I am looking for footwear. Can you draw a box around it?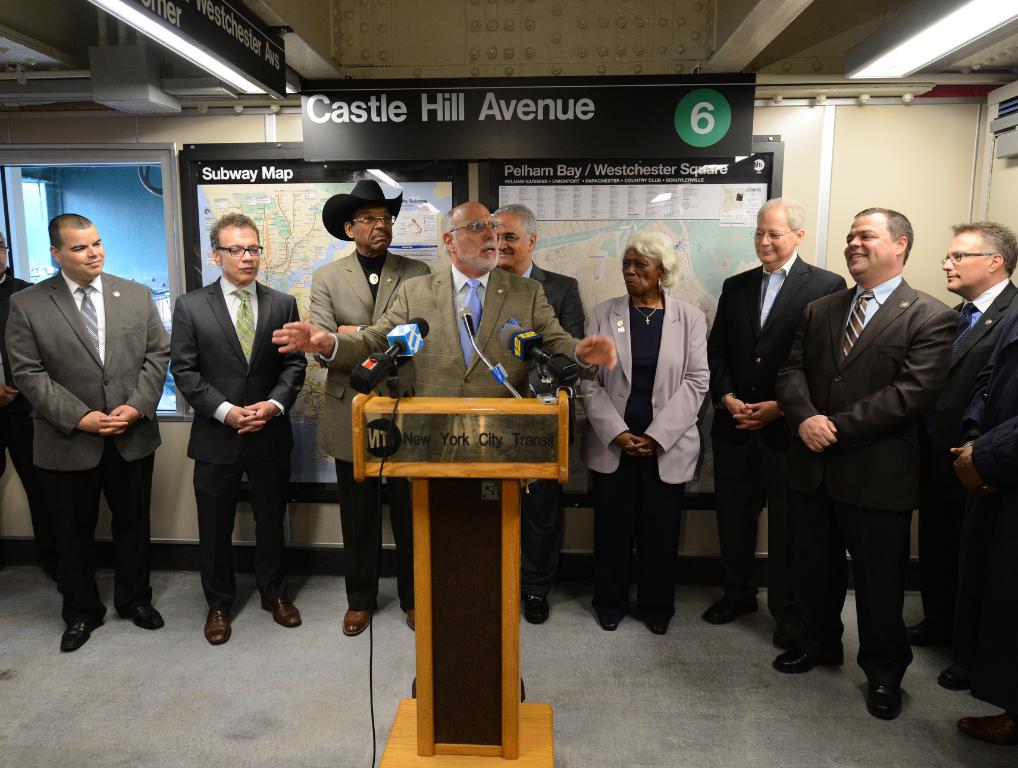
Sure, the bounding box is select_region(774, 608, 846, 650).
